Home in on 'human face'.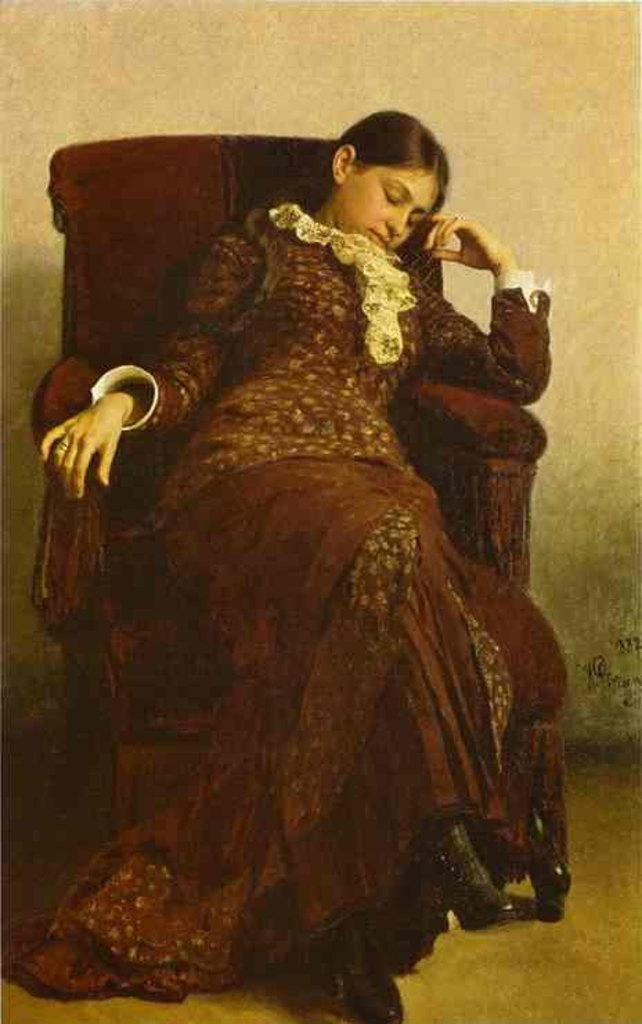
Homed in at l=336, t=172, r=439, b=252.
